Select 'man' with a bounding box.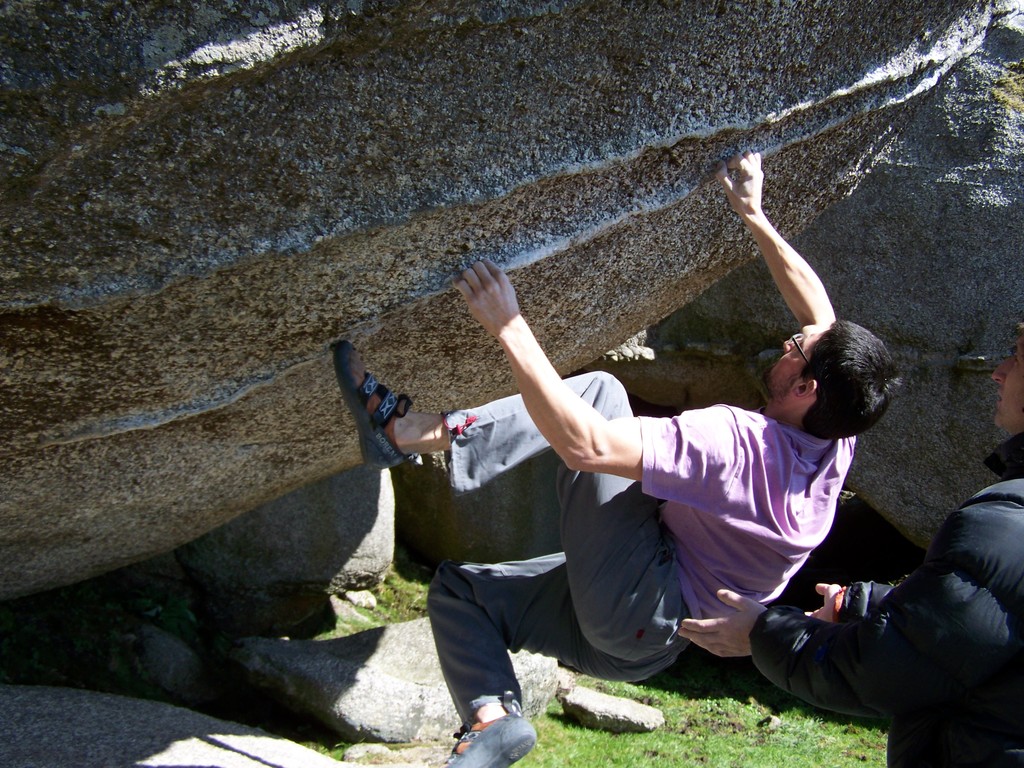
x1=324, y1=152, x2=897, y2=765.
